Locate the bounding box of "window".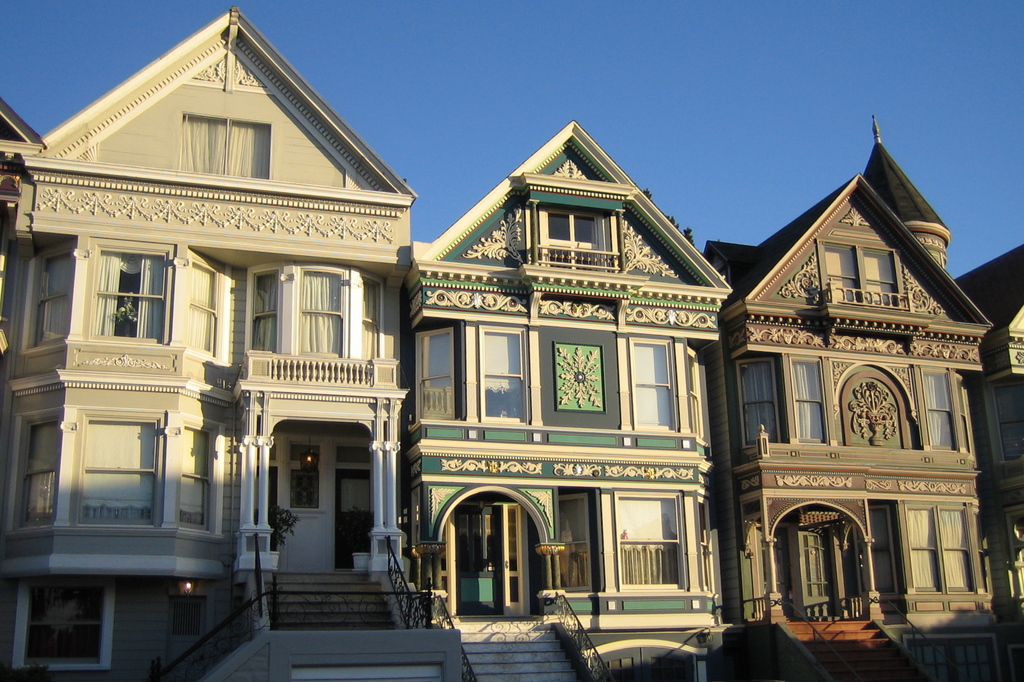
Bounding box: 915:508:982:637.
